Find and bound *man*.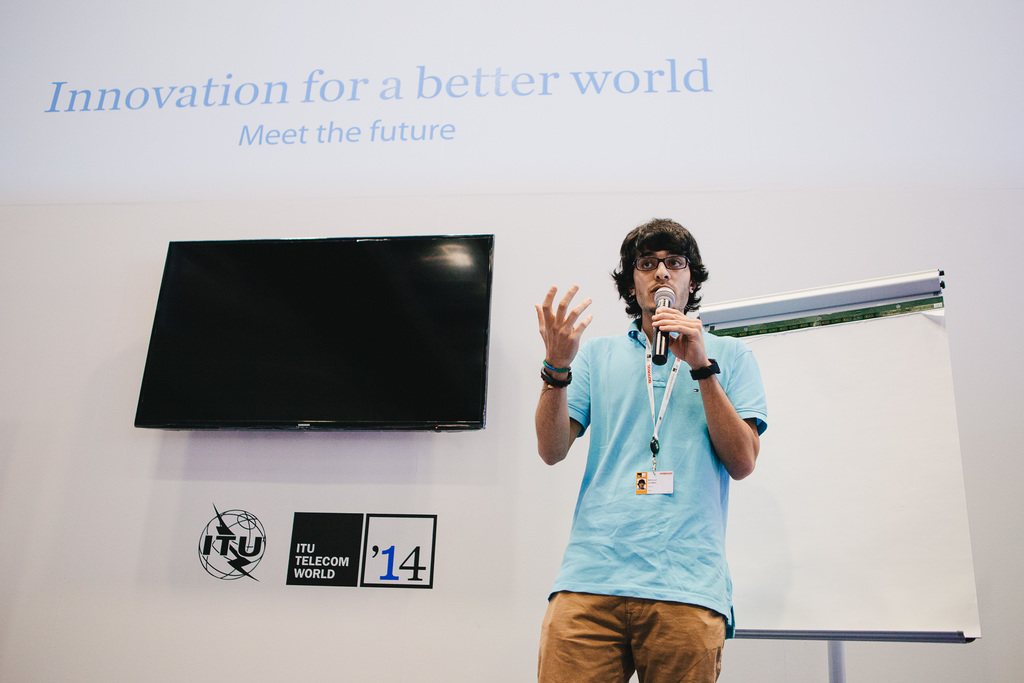
Bound: (515,210,785,682).
